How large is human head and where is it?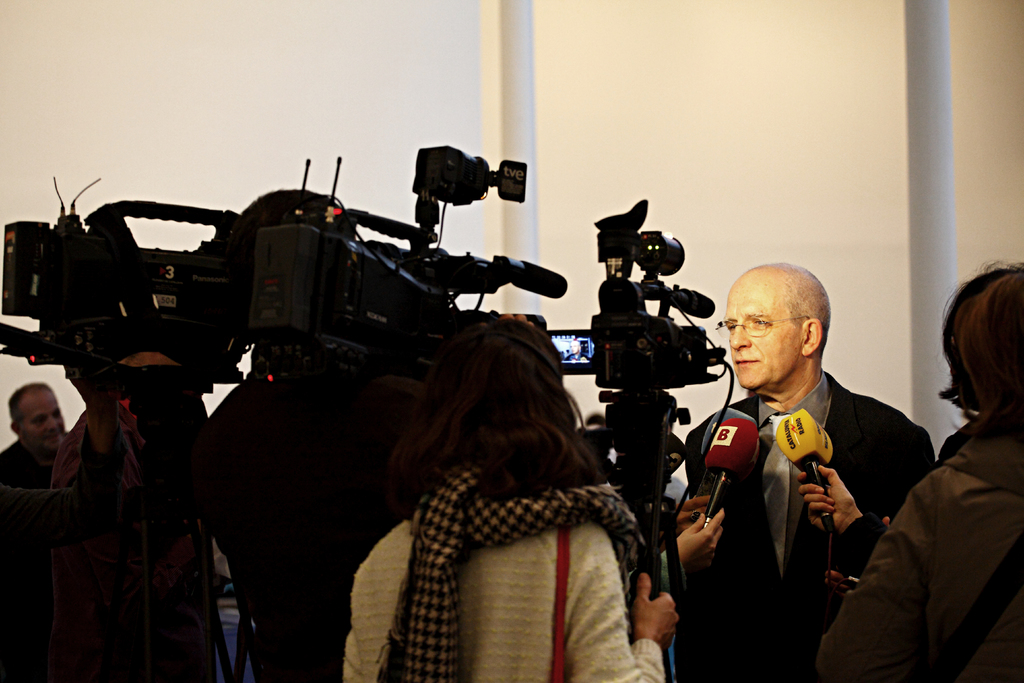
Bounding box: (440, 319, 575, 450).
